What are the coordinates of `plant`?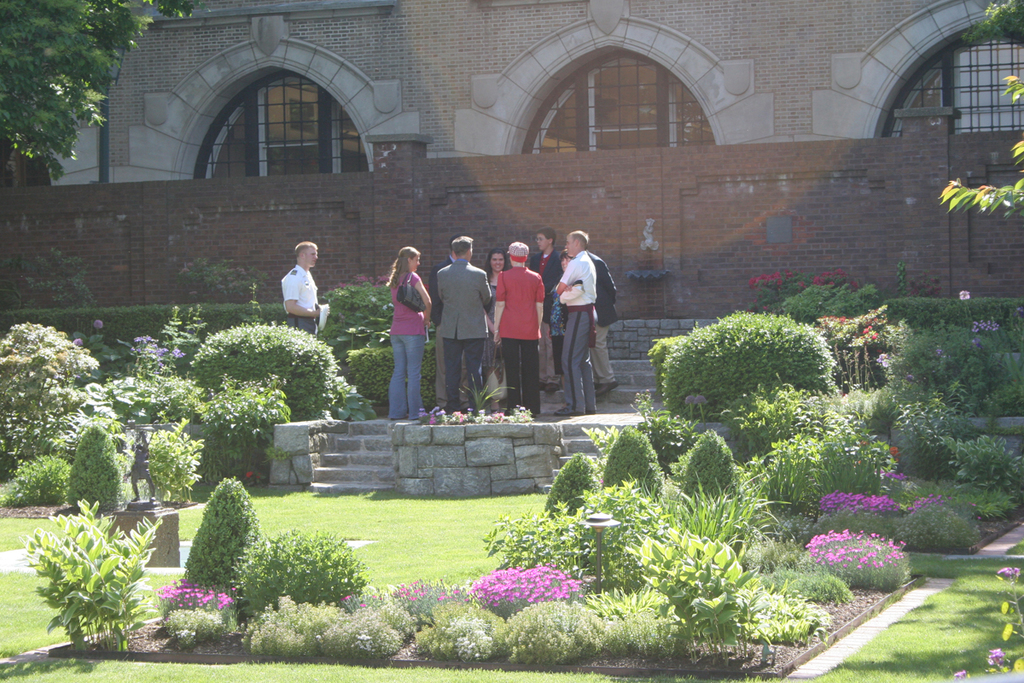
l=820, t=302, r=886, b=383.
